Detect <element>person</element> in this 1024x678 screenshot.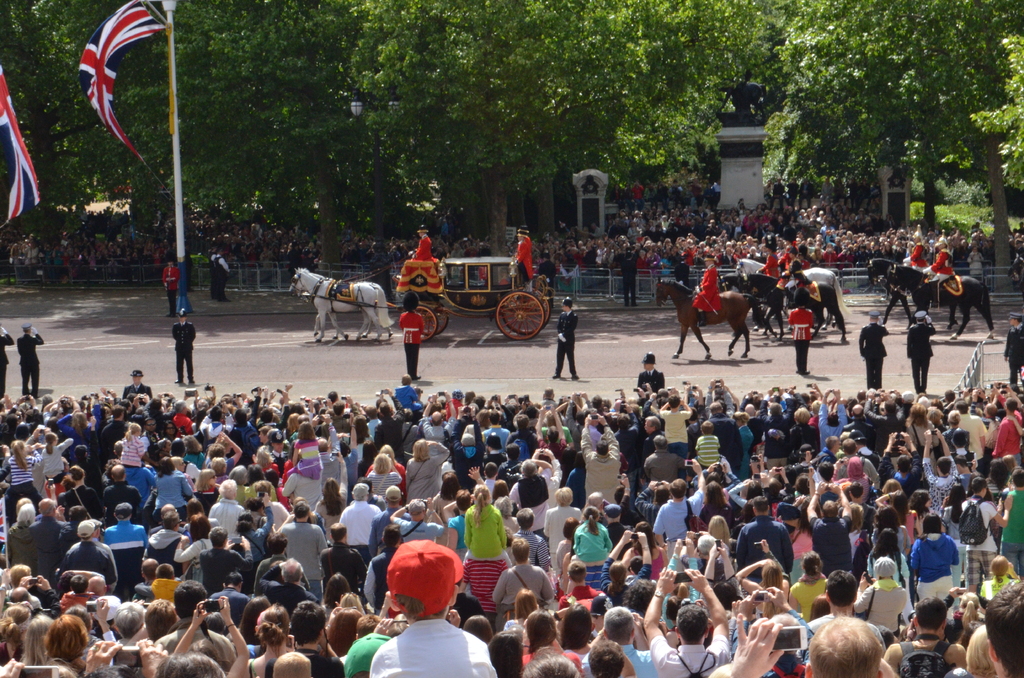
Detection: {"left": 553, "top": 291, "right": 583, "bottom": 380}.
